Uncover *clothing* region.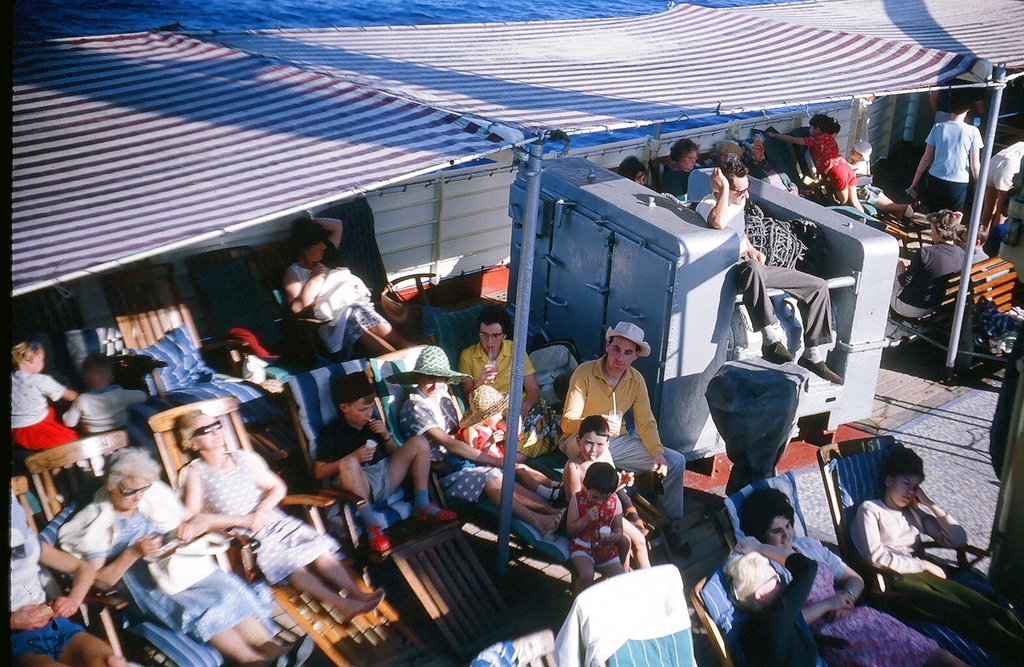
Uncovered: select_region(409, 485, 435, 520).
